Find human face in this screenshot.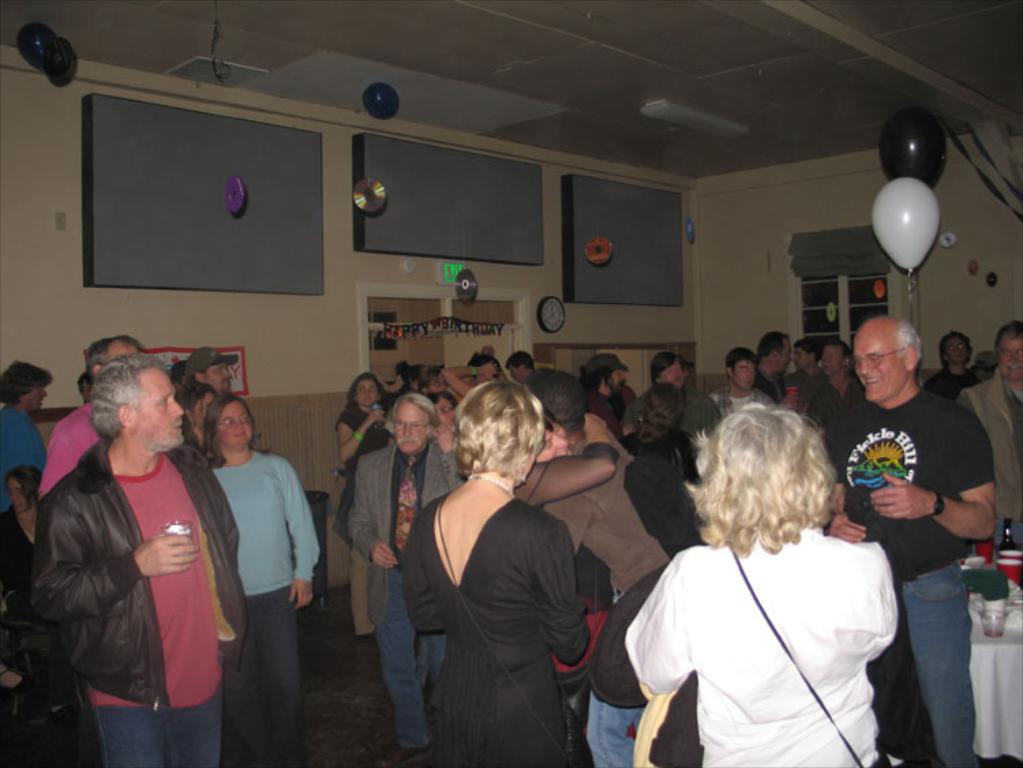
The bounding box for human face is l=131, t=370, r=184, b=450.
